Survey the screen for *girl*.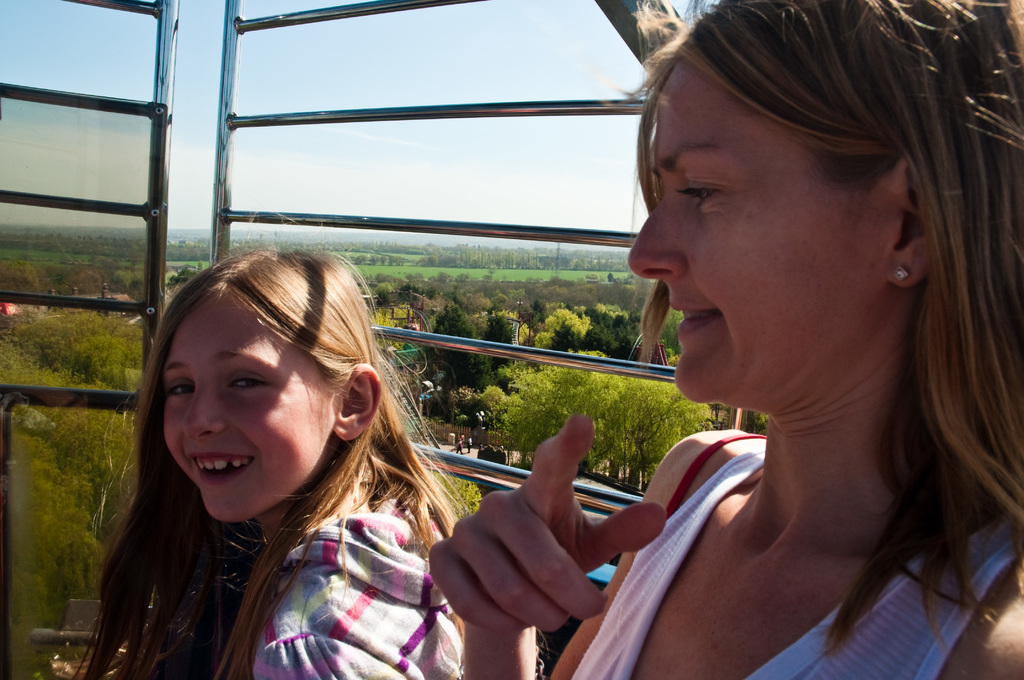
Survey found: (63, 211, 544, 679).
